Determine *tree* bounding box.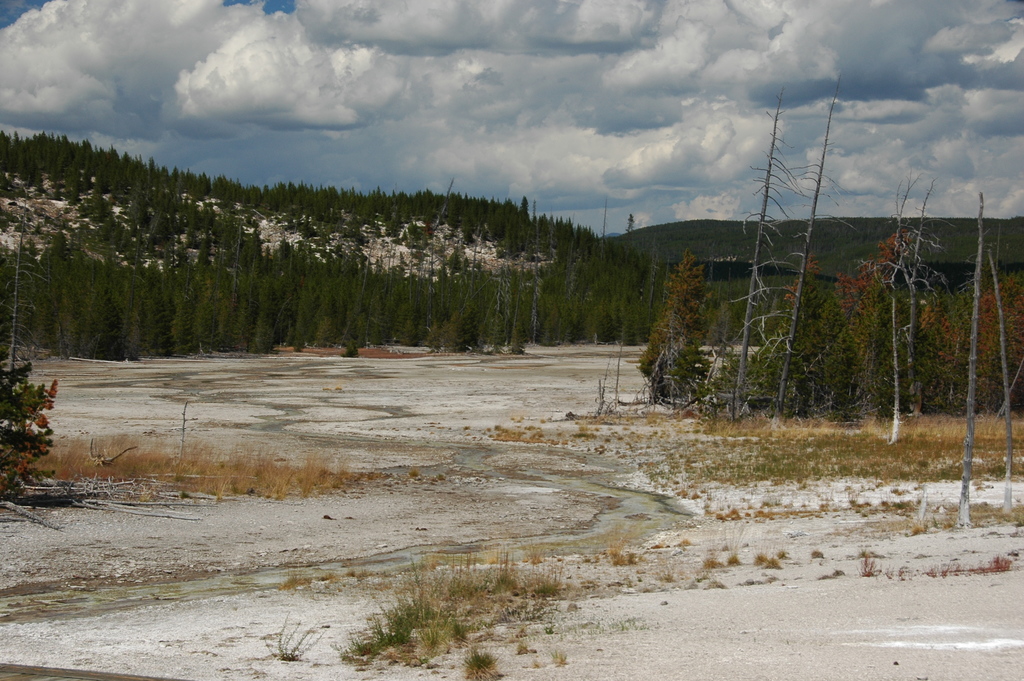
Determined: (left=954, top=262, right=1023, bottom=402).
